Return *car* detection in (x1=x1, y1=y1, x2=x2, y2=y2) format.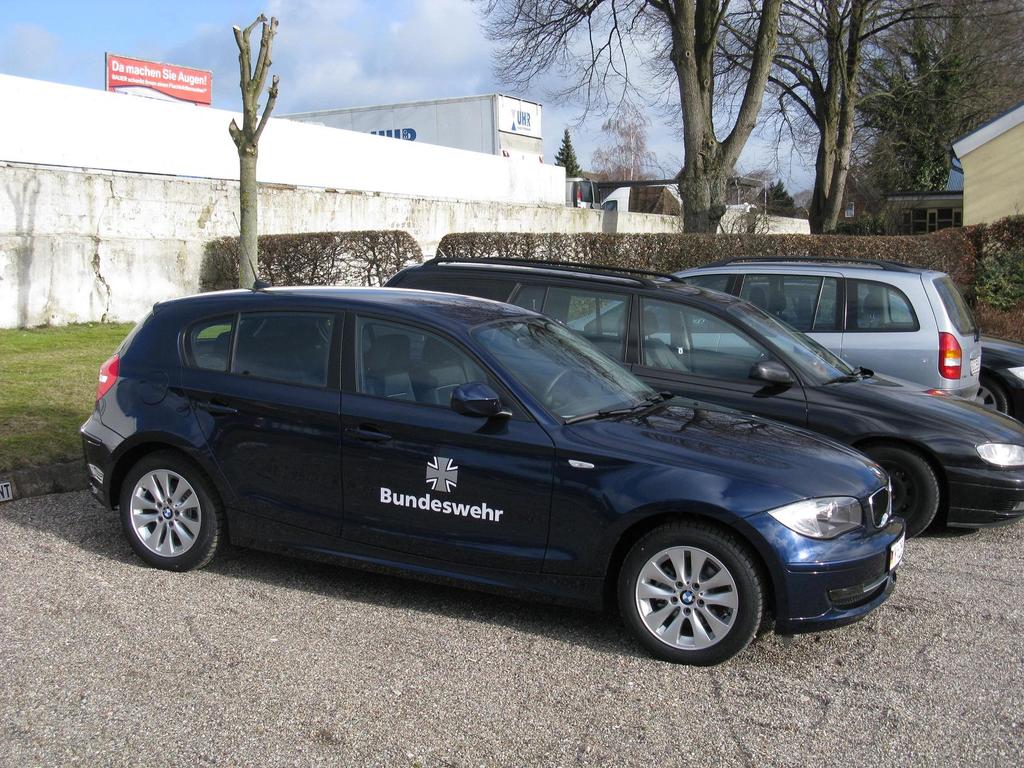
(x1=556, y1=263, x2=981, y2=397).
